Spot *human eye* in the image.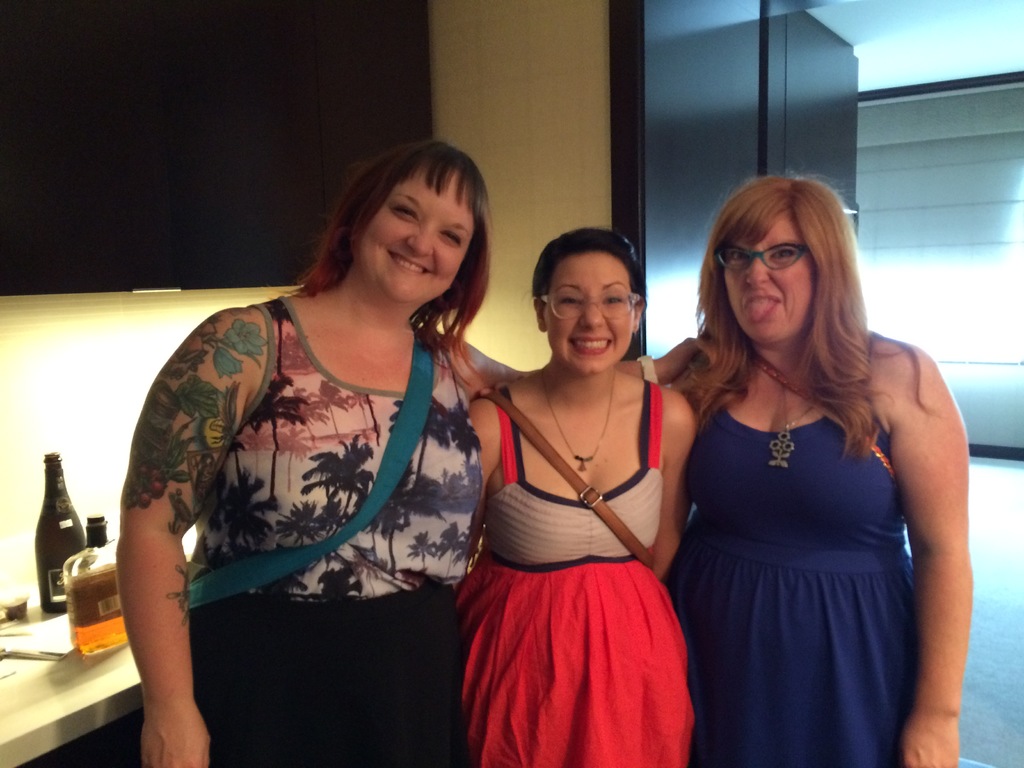
*human eye* found at x1=771, y1=245, x2=799, y2=264.
